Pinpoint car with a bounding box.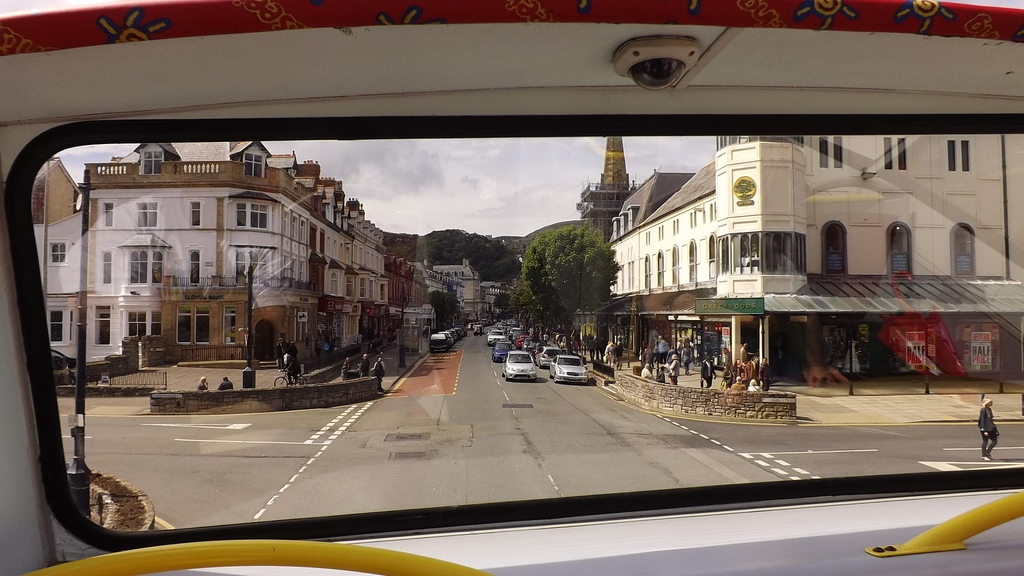
bbox(545, 356, 585, 382).
